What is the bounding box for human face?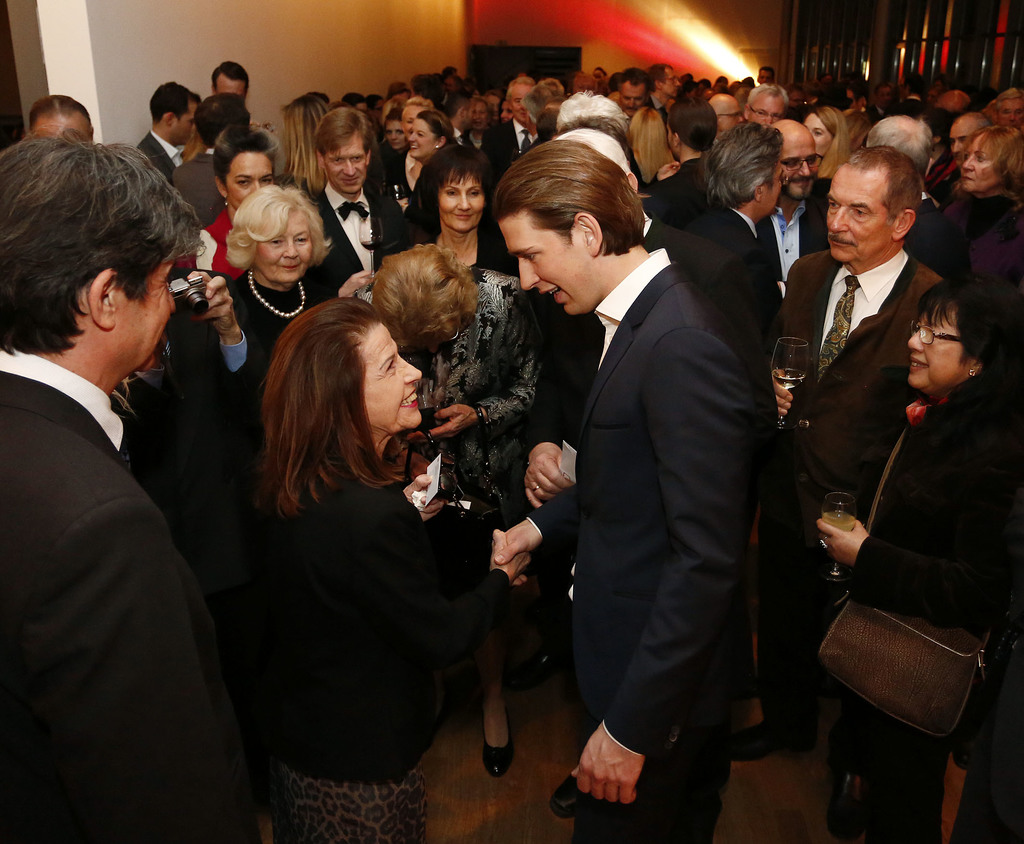
955 124 978 152.
